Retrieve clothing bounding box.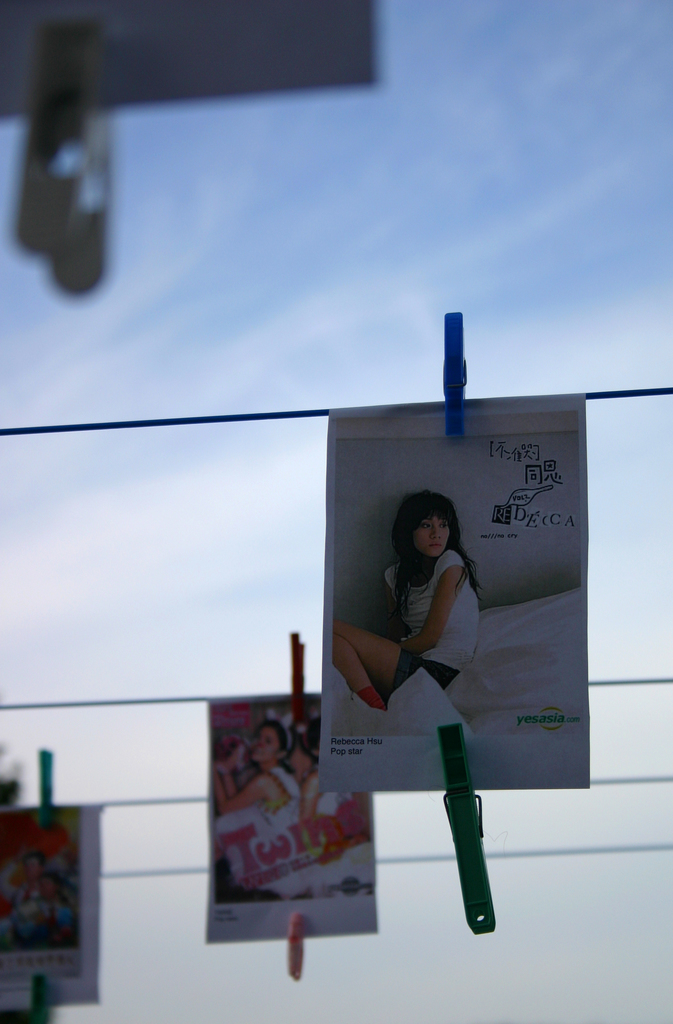
Bounding box: (232, 769, 300, 879).
